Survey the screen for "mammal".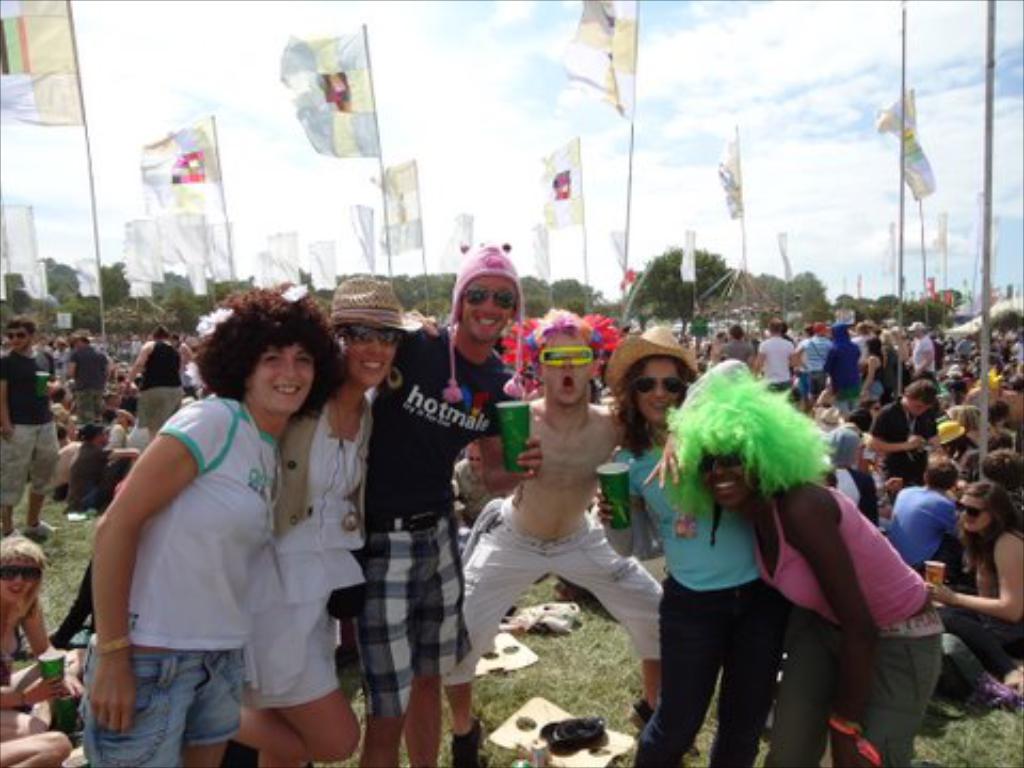
Survey found: left=2, top=538, right=70, bottom=738.
